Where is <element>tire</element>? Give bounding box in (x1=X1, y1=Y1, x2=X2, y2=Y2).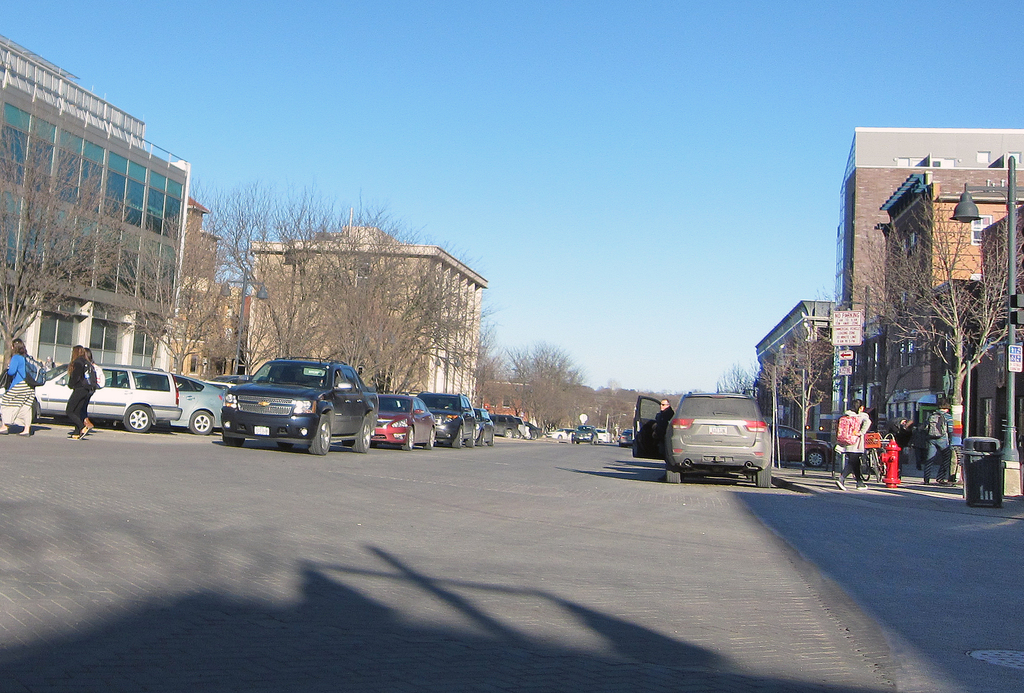
(x1=487, y1=433, x2=496, y2=446).
